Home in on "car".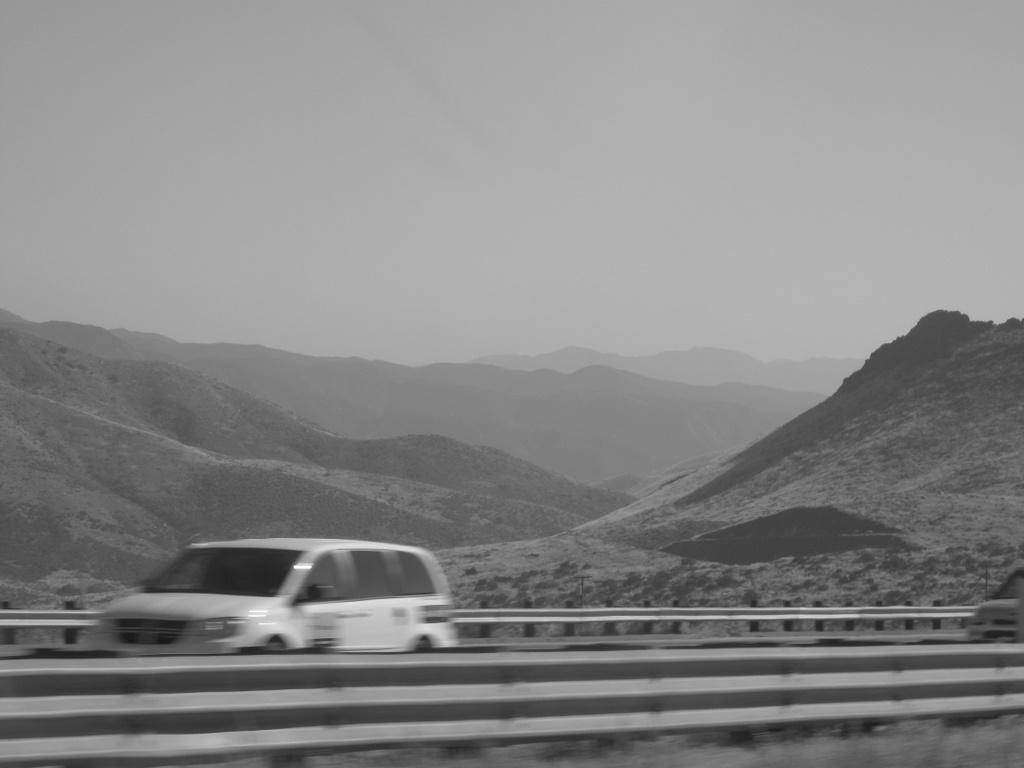
Homed in at x1=90 y1=533 x2=451 y2=655.
